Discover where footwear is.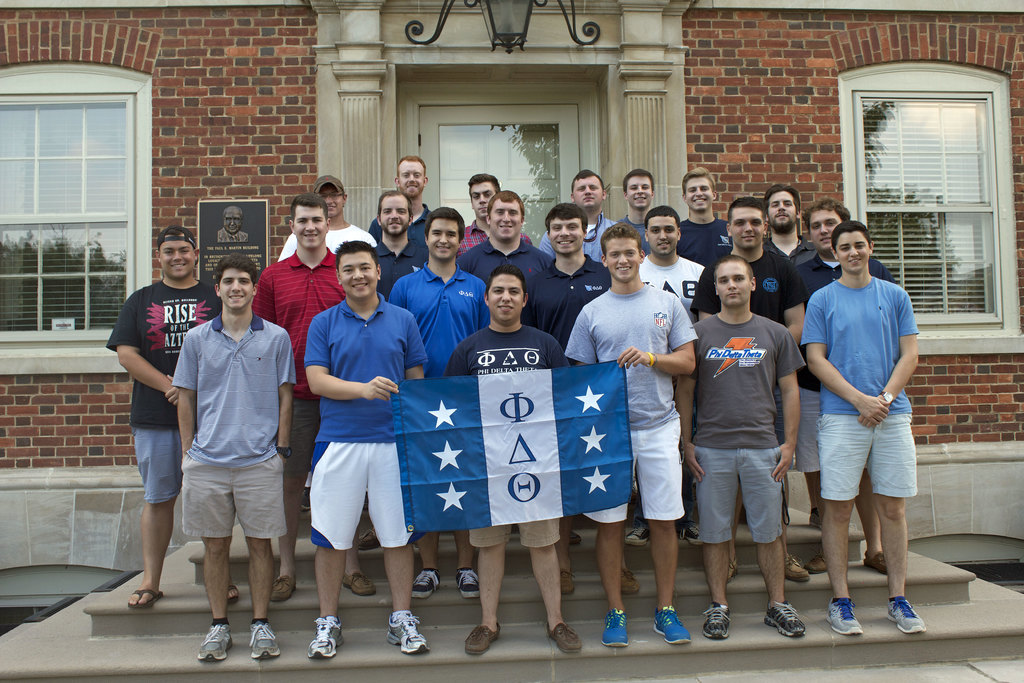
Discovered at bbox(307, 614, 344, 659).
